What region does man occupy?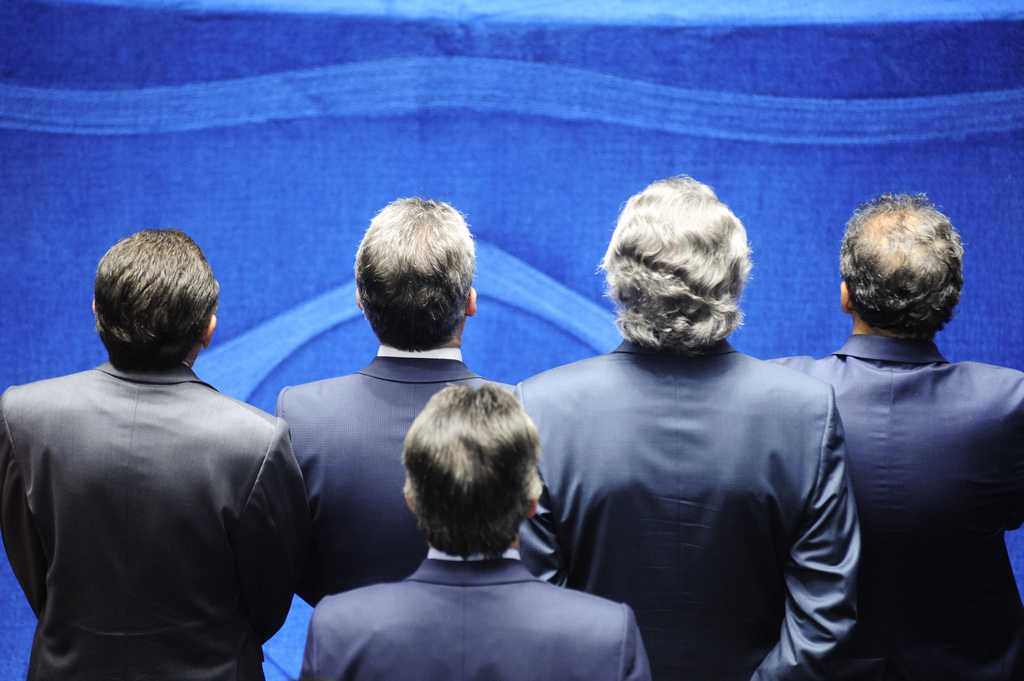
x1=763, y1=187, x2=1023, y2=680.
